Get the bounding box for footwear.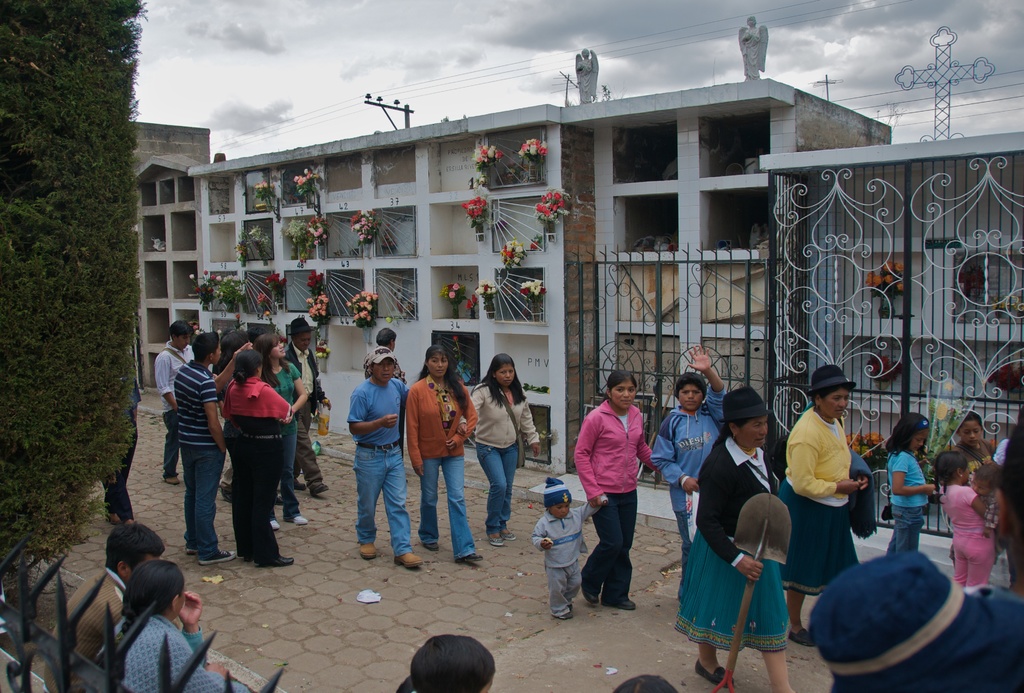
x1=257 y1=547 x2=291 y2=566.
